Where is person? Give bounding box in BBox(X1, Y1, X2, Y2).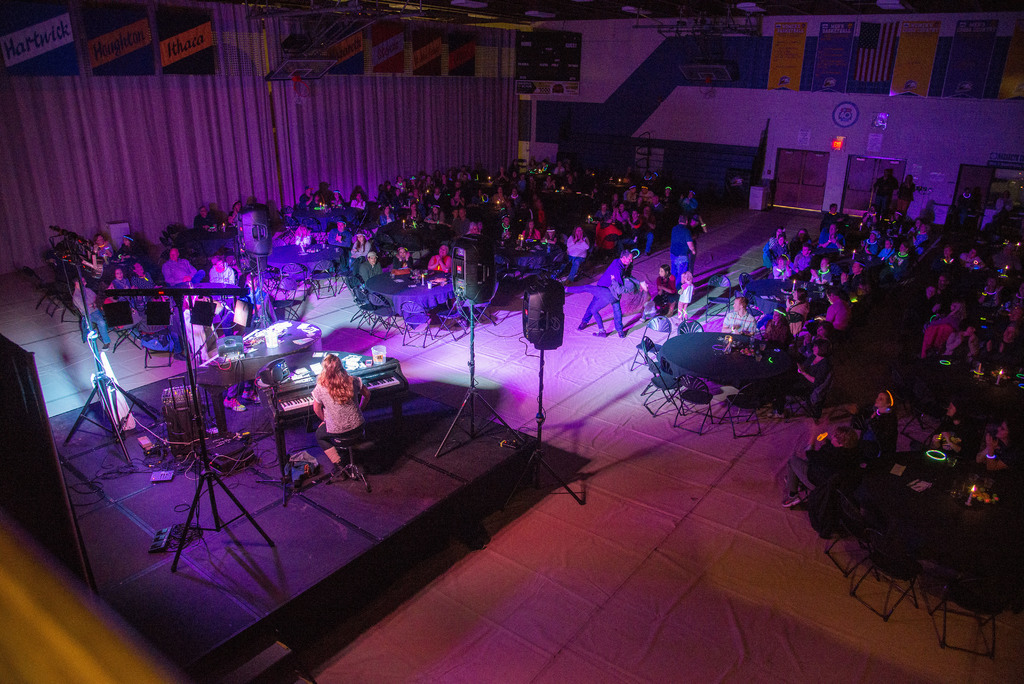
BBox(451, 179, 462, 191).
